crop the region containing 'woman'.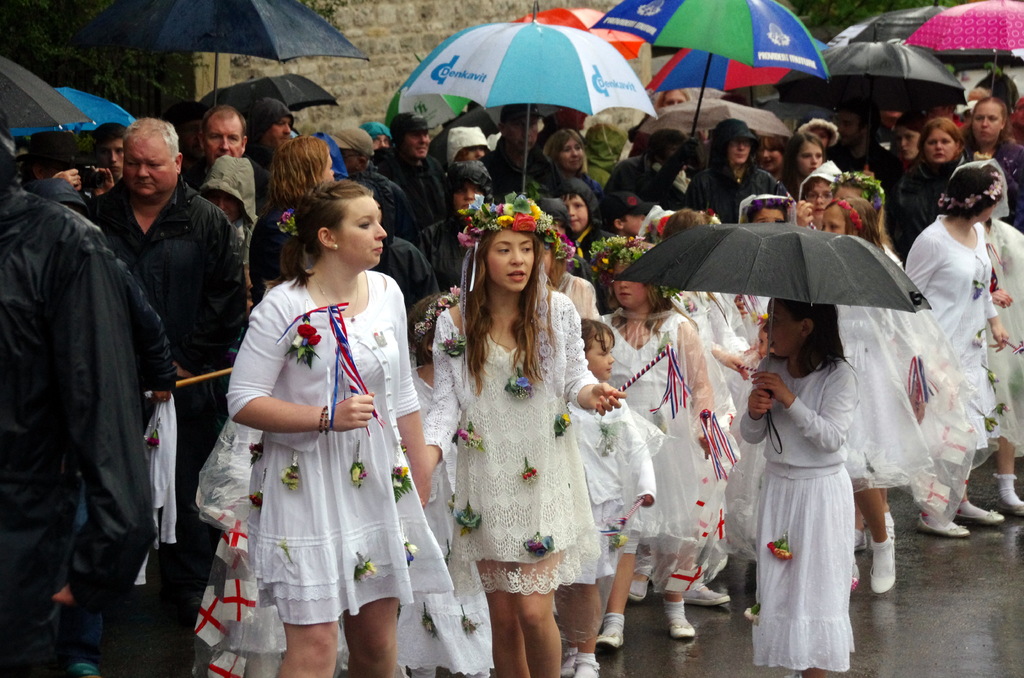
Crop region: select_region(247, 137, 335, 307).
